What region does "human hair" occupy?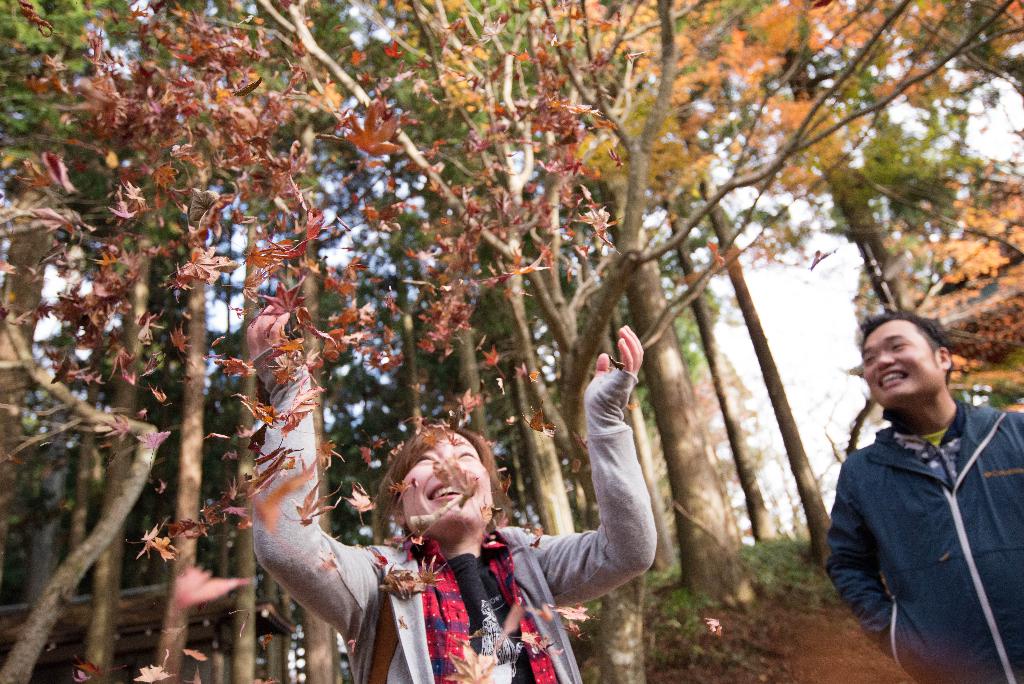
<box>371,426,506,558</box>.
